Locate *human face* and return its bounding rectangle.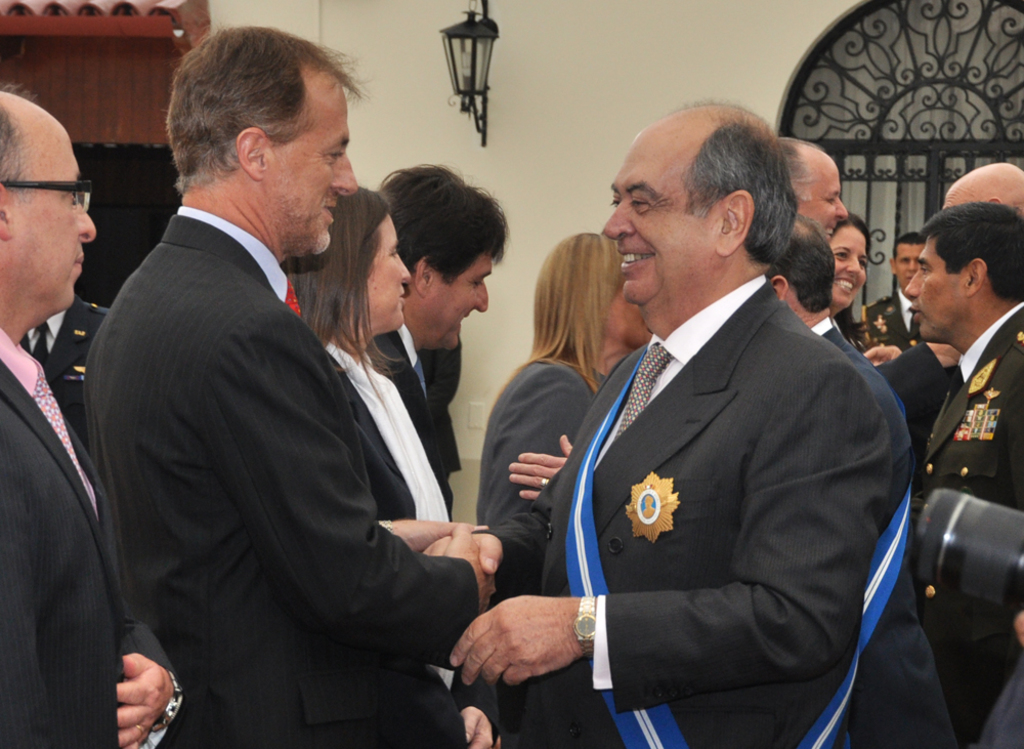
[9,118,96,297].
